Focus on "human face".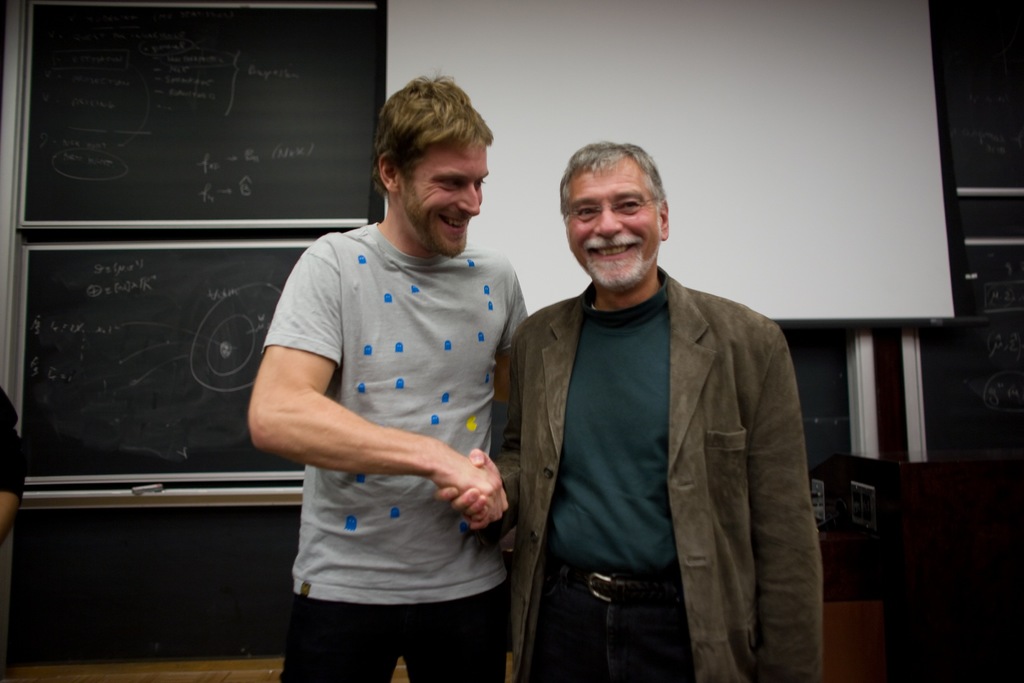
Focused at left=563, top=160, right=667, bottom=297.
